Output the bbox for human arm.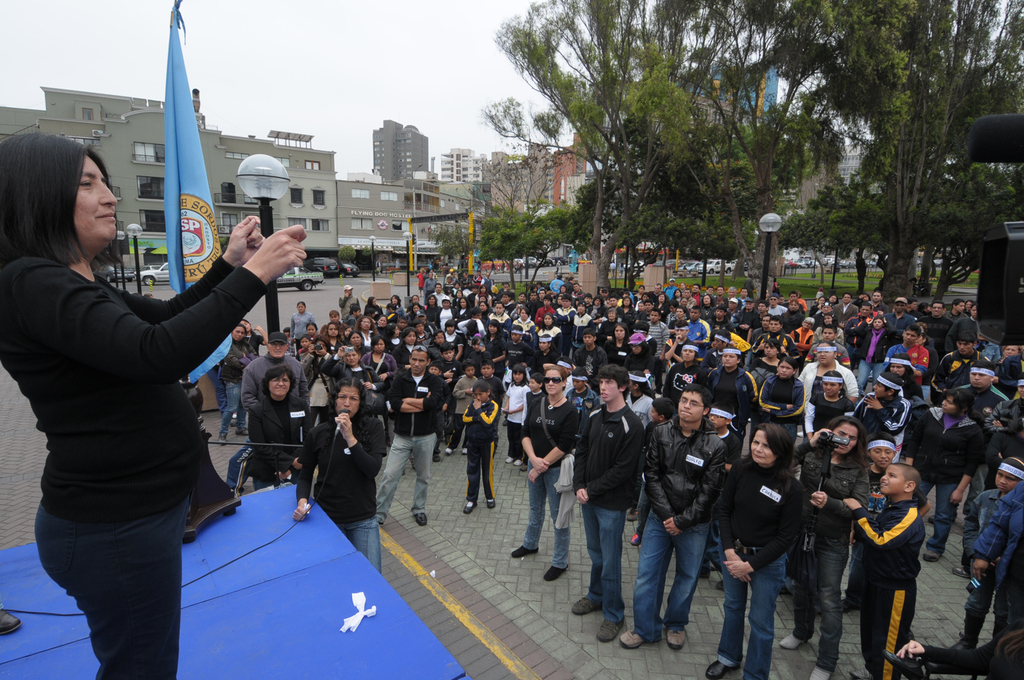
bbox=(982, 400, 1015, 437).
